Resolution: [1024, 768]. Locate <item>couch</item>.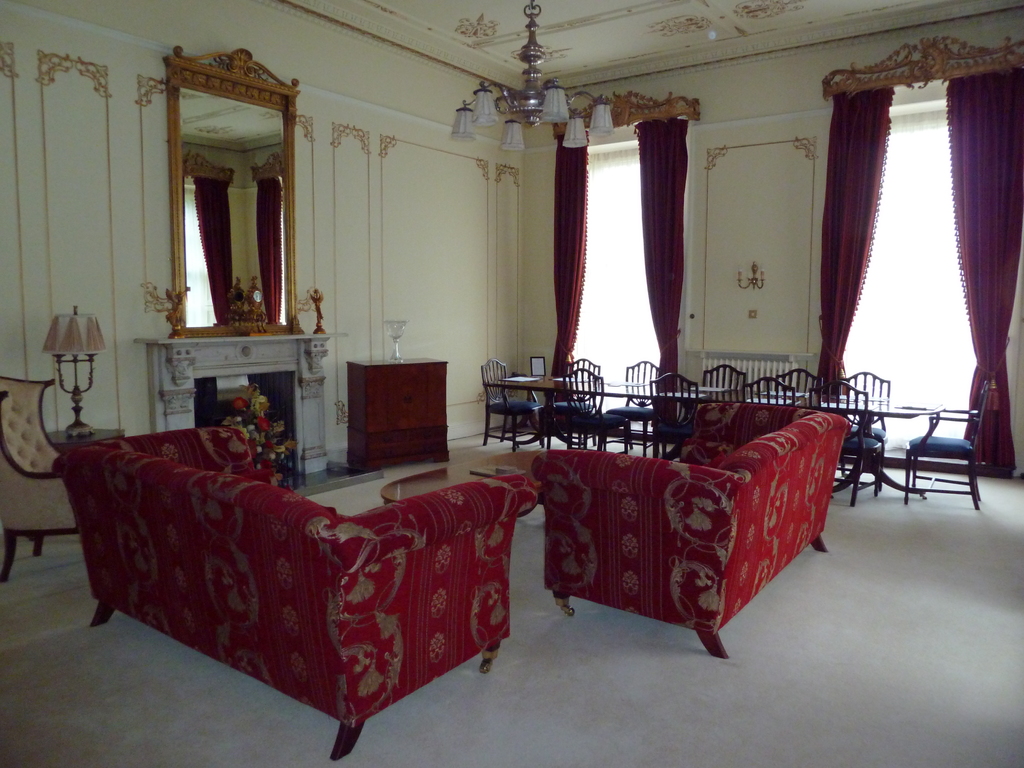
x1=0, y1=380, x2=67, y2=587.
